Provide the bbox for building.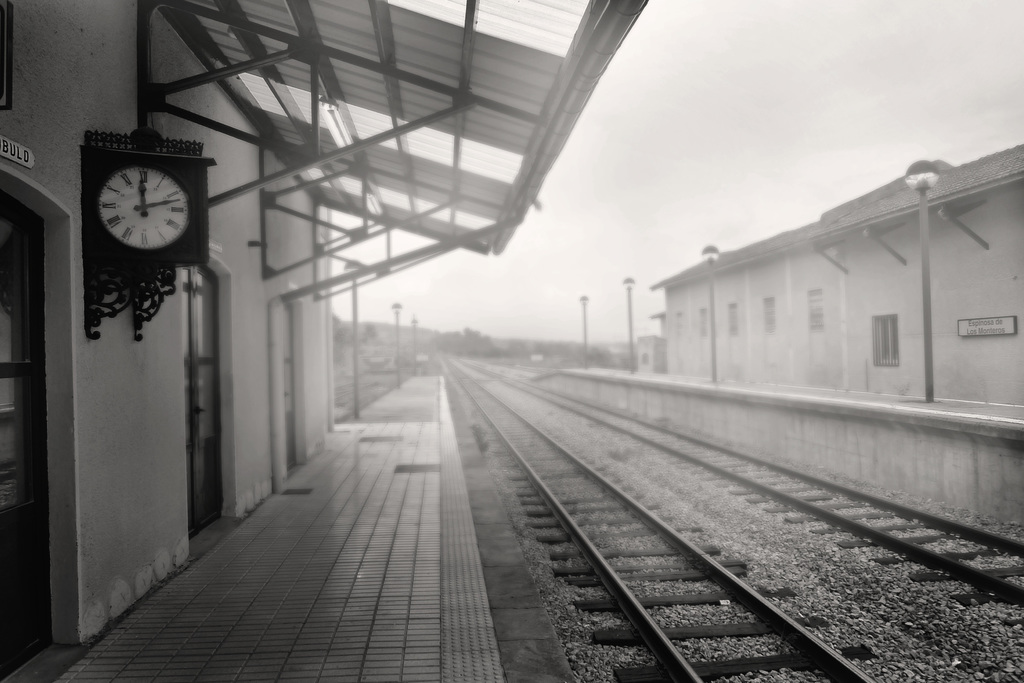
{"left": 0, "top": 0, "right": 644, "bottom": 682}.
